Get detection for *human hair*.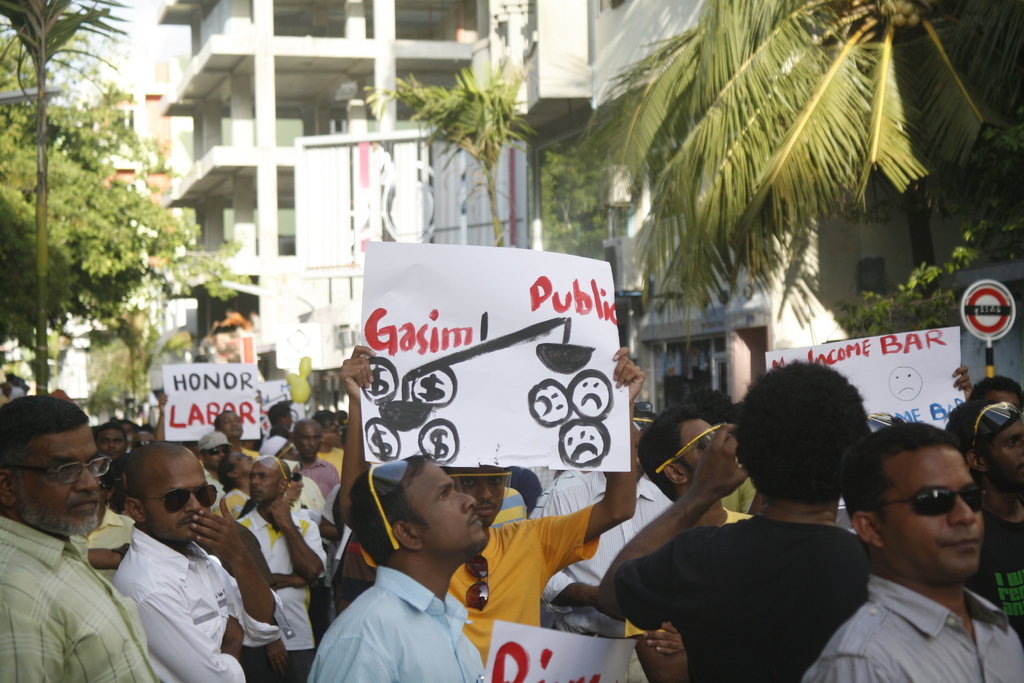
Detection: crop(214, 407, 237, 428).
